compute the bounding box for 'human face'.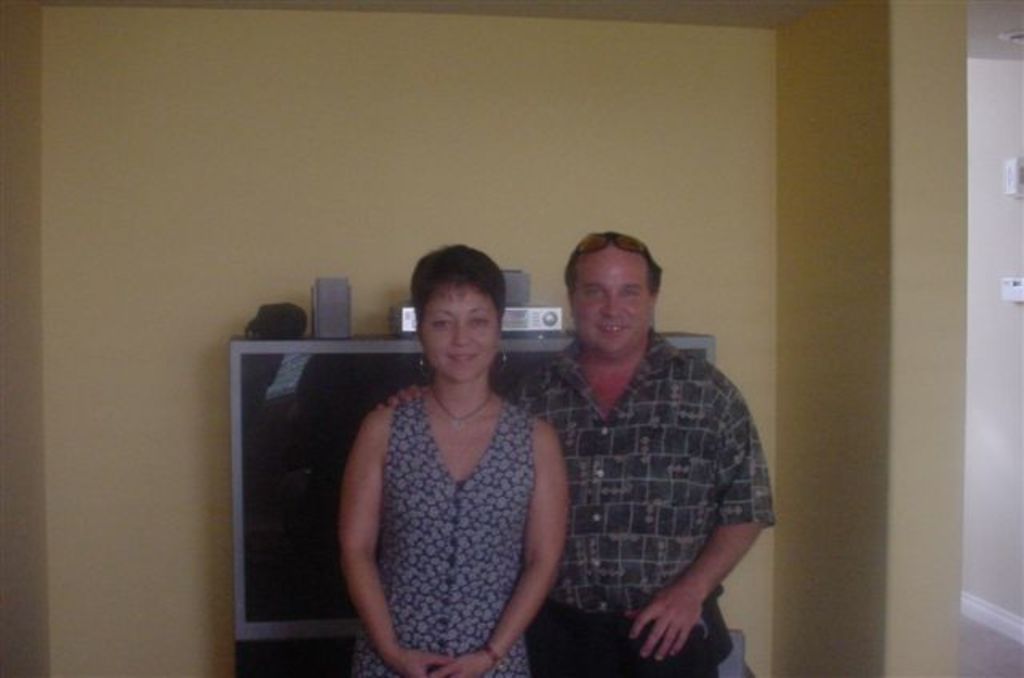
pyautogui.locateOnScreen(419, 283, 499, 379).
